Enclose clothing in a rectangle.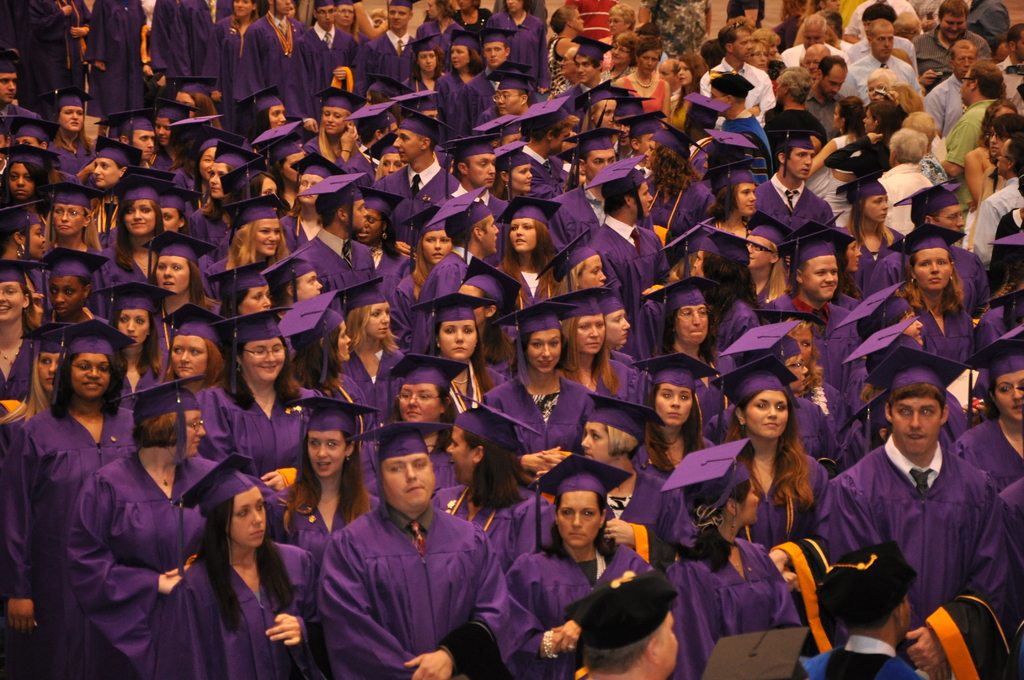
[82, 0, 146, 120].
